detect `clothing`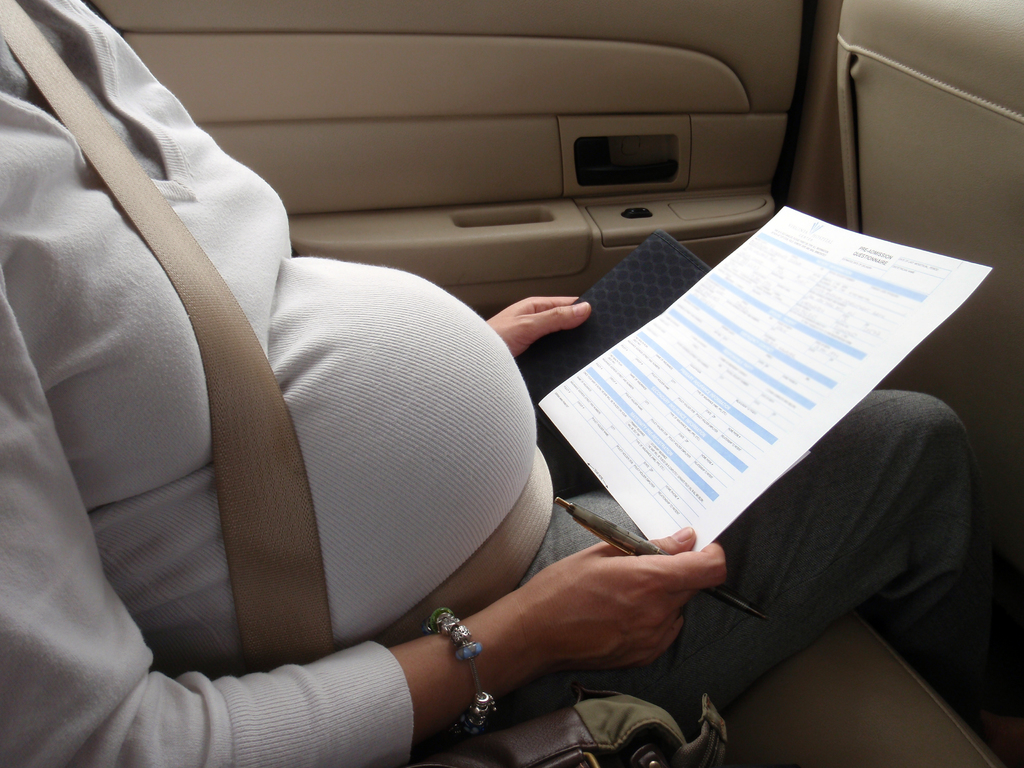
0, 0, 538, 767
